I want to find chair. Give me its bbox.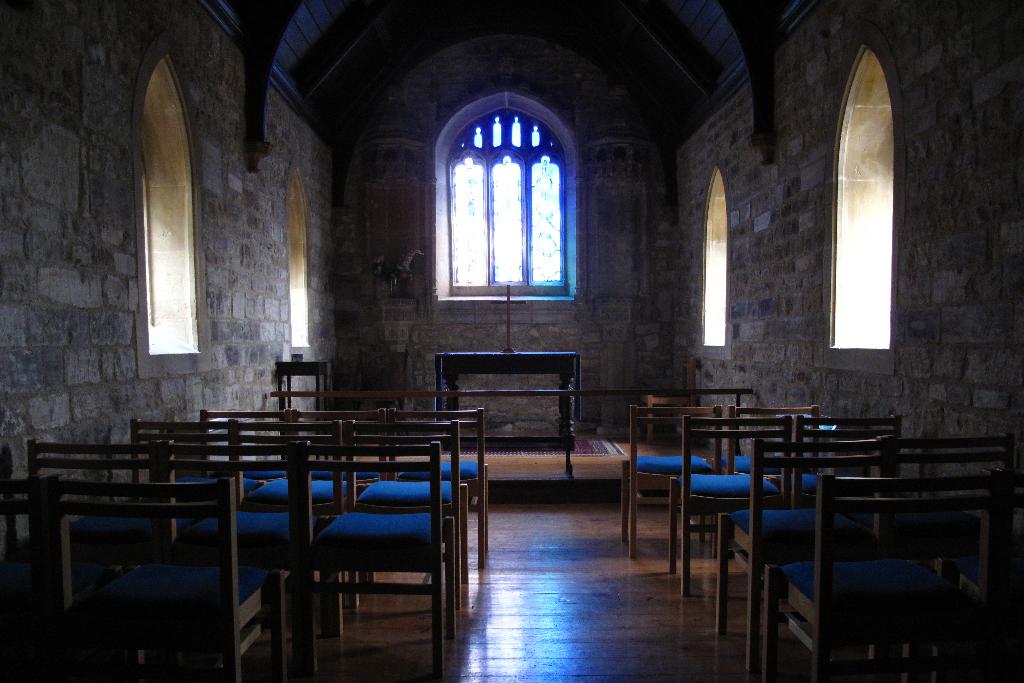
[385,407,487,565].
